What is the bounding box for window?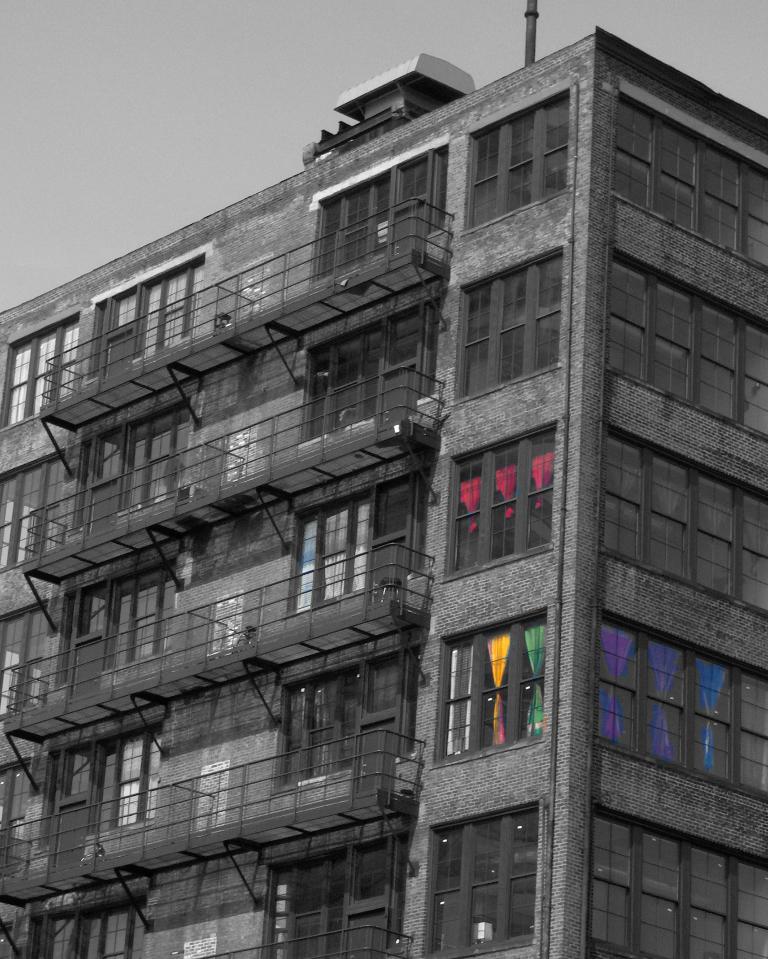
bbox(26, 887, 150, 958).
